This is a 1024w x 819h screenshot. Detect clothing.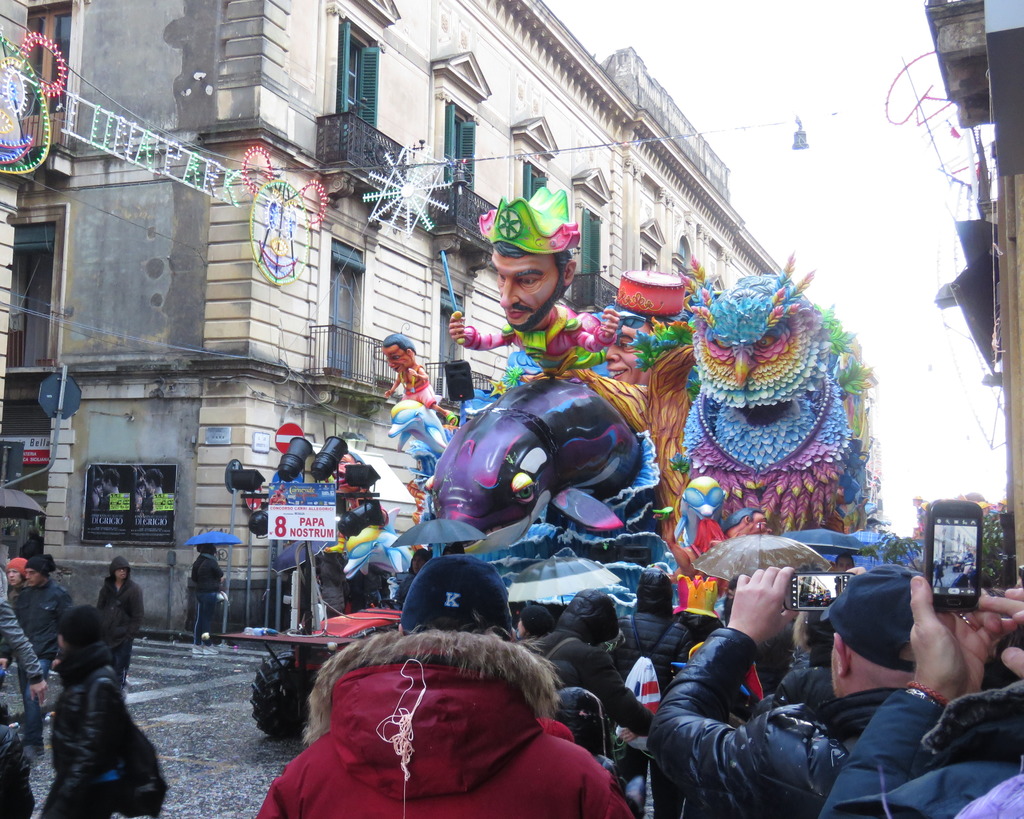
(19,538,38,564).
